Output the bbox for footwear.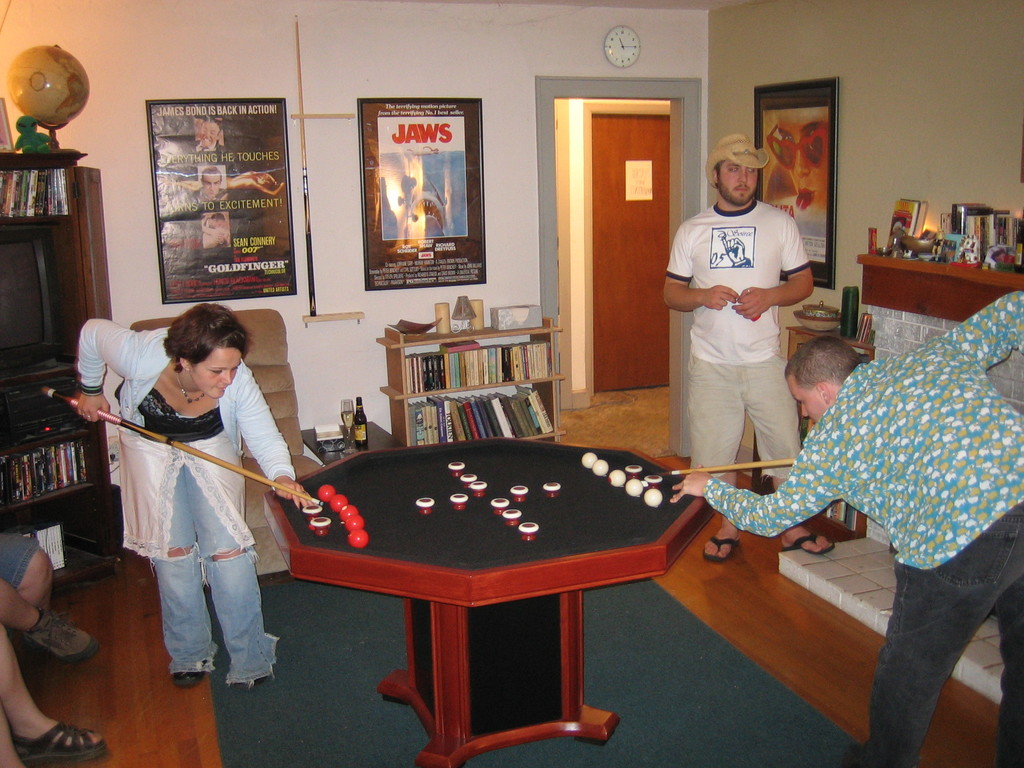
pyautogui.locateOnScreen(9, 718, 110, 767).
